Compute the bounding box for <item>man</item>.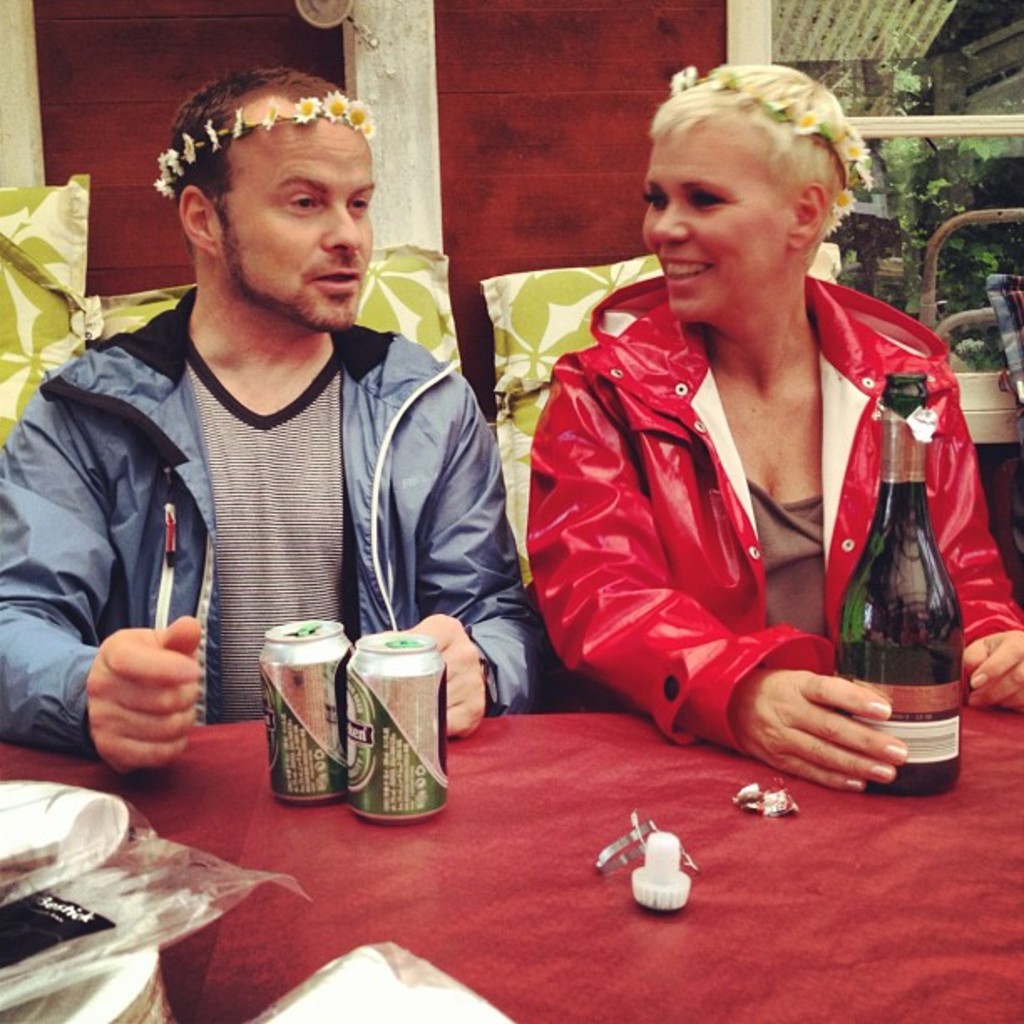
x1=0, y1=69, x2=552, y2=763.
